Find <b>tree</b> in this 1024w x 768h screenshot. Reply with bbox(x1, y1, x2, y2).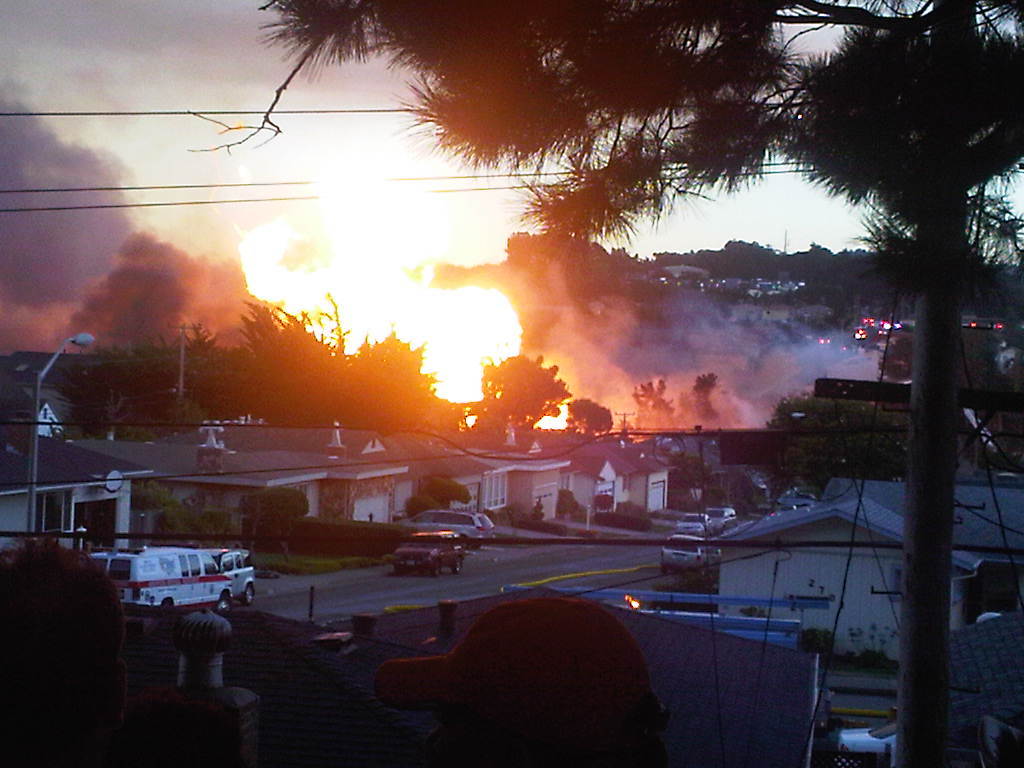
bbox(559, 391, 631, 442).
